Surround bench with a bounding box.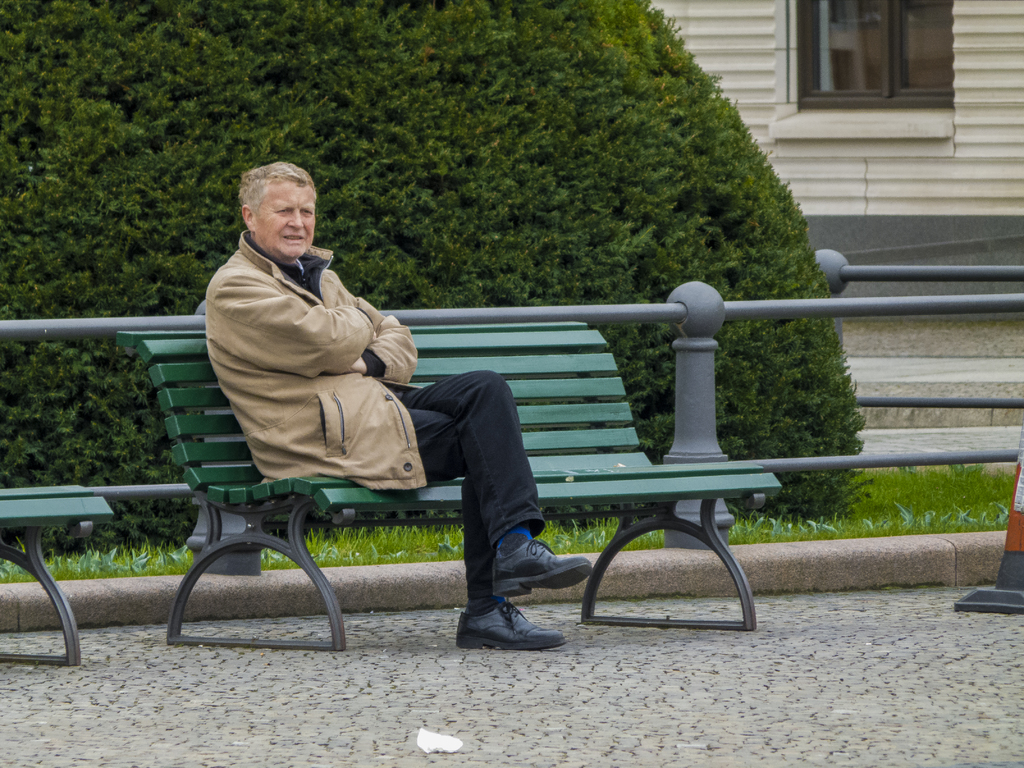
1/490/112/671.
